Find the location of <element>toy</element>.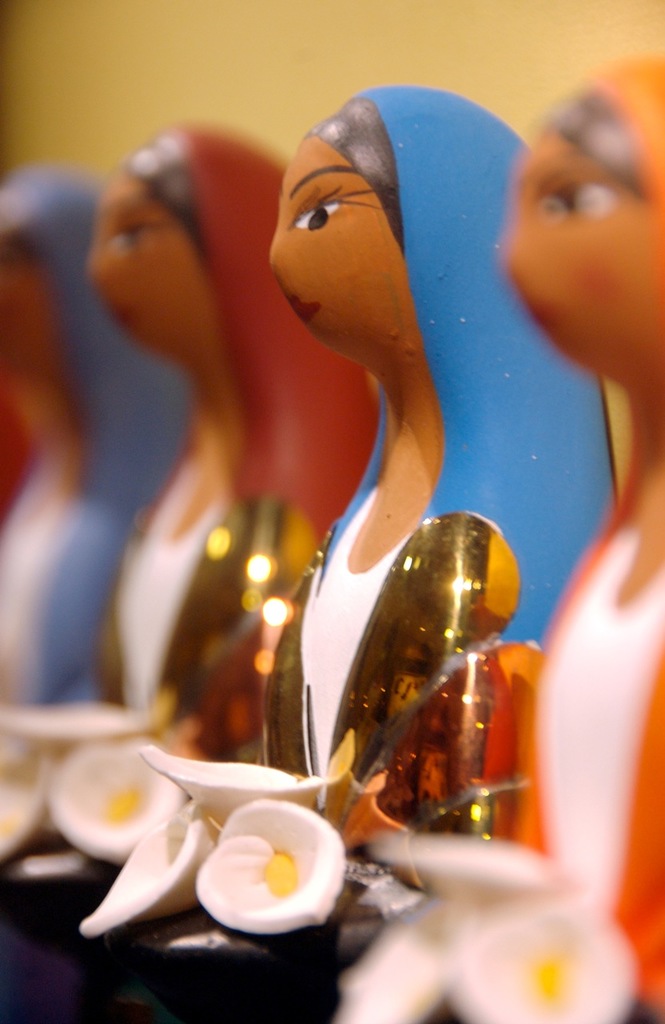
Location: detection(1, 121, 378, 873).
